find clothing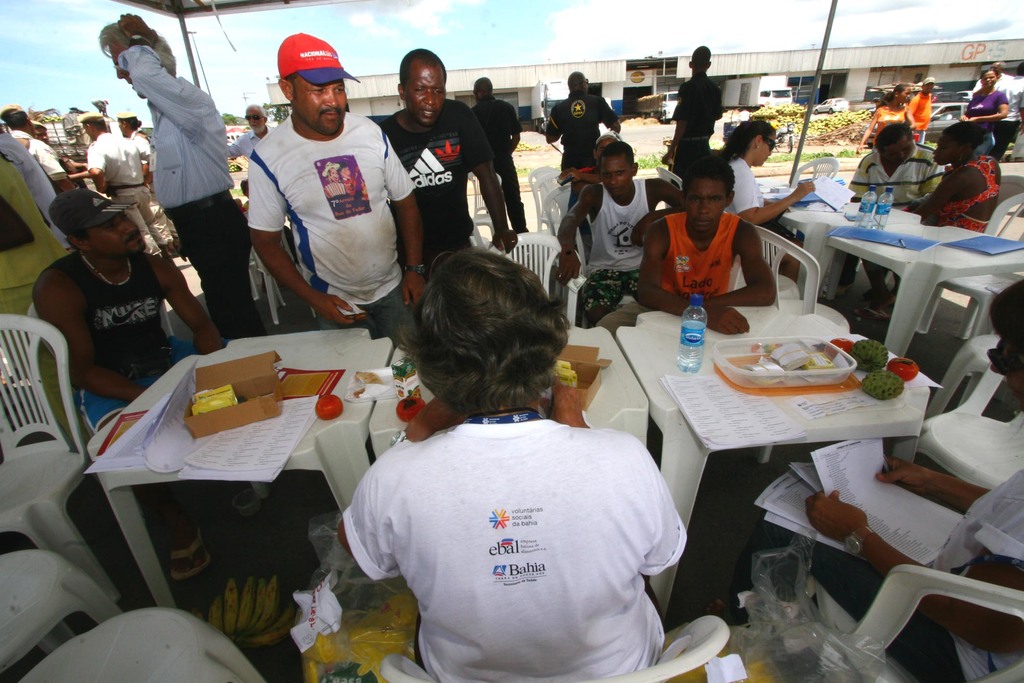
[x1=670, y1=70, x2=725, y2=178]
